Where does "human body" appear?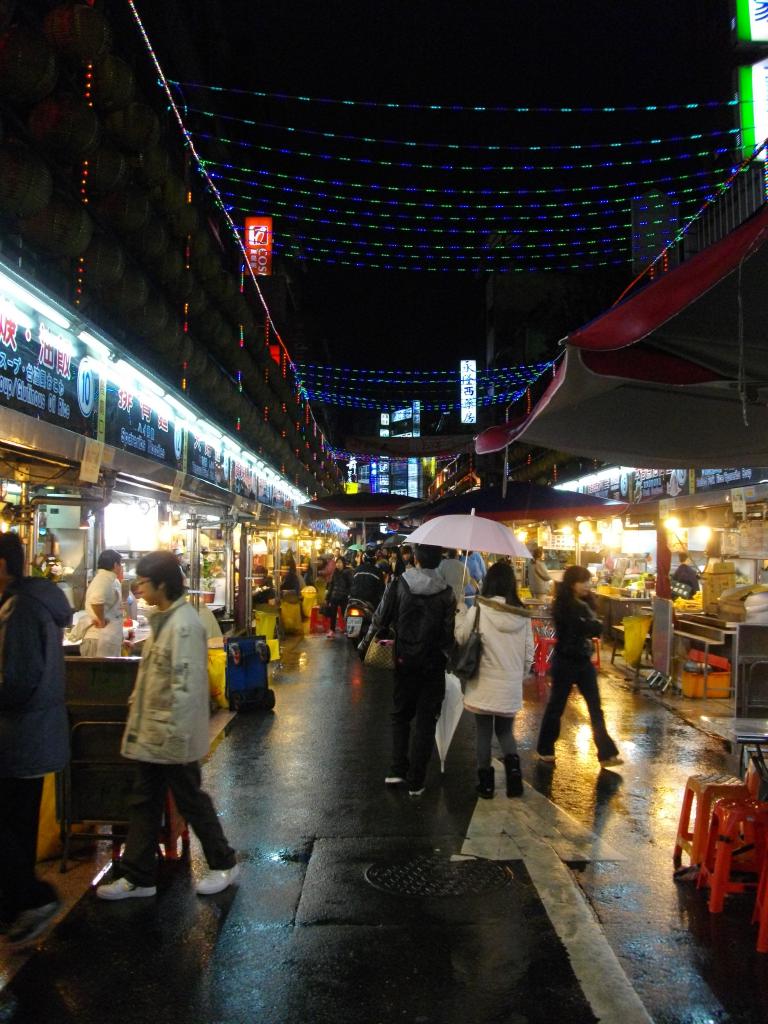
Appears at left=0, top=538, right=77, bottom=924.
